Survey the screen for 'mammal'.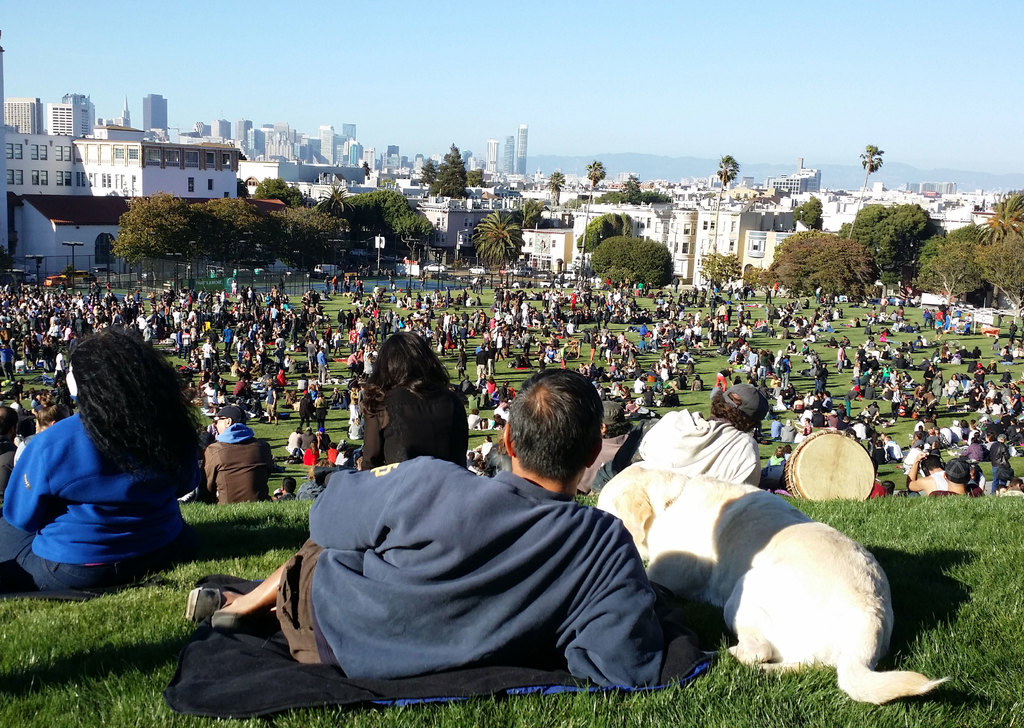
Survey found: rect(202, 407, 278, 504).
